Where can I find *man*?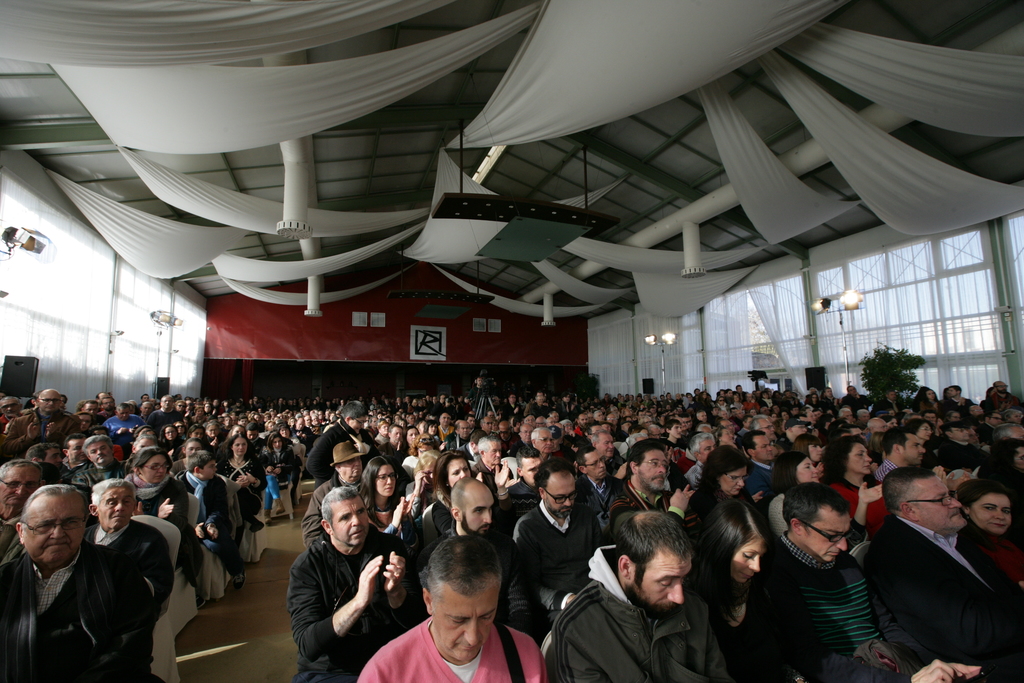
You can find it at detection(0, 484, 159, 682).
